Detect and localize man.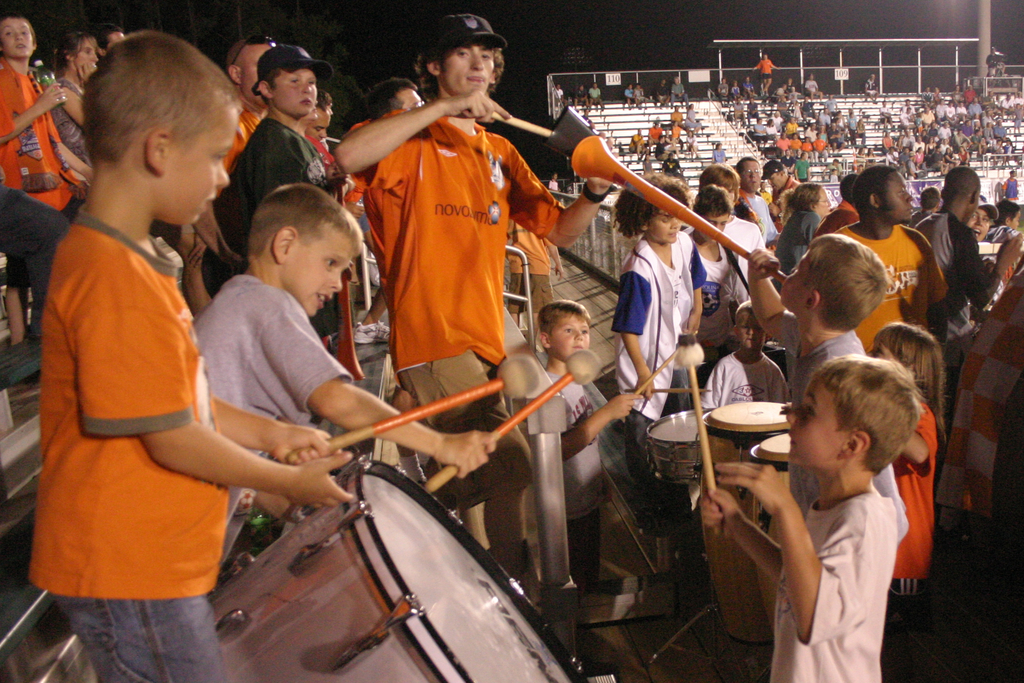
Localized at 335/9/610/606.
